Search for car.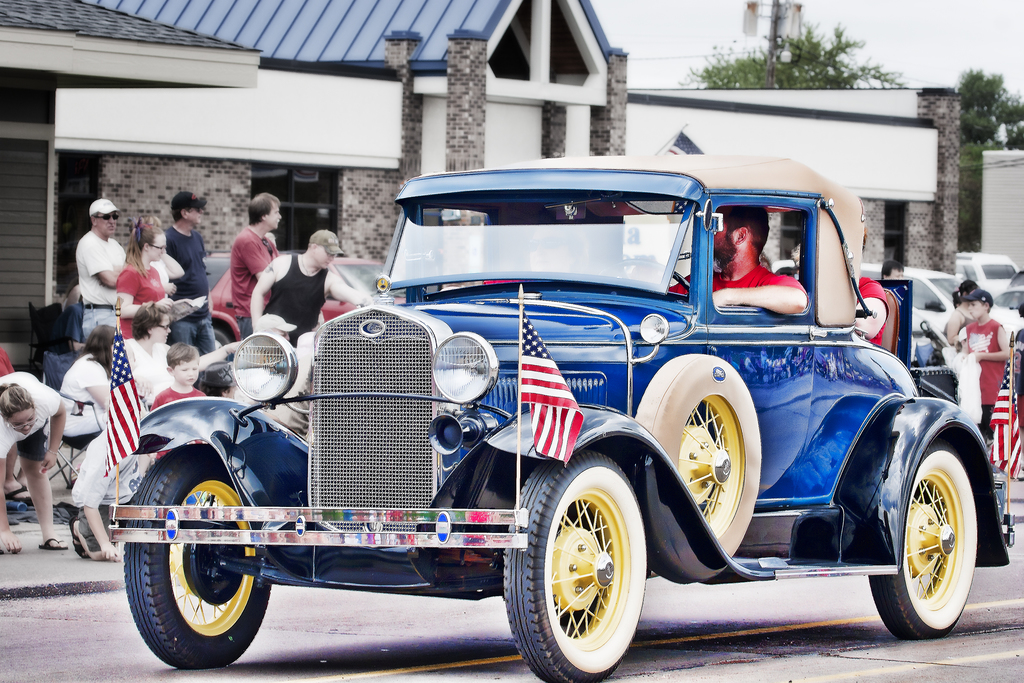
Found at [991,266,1023,311].
